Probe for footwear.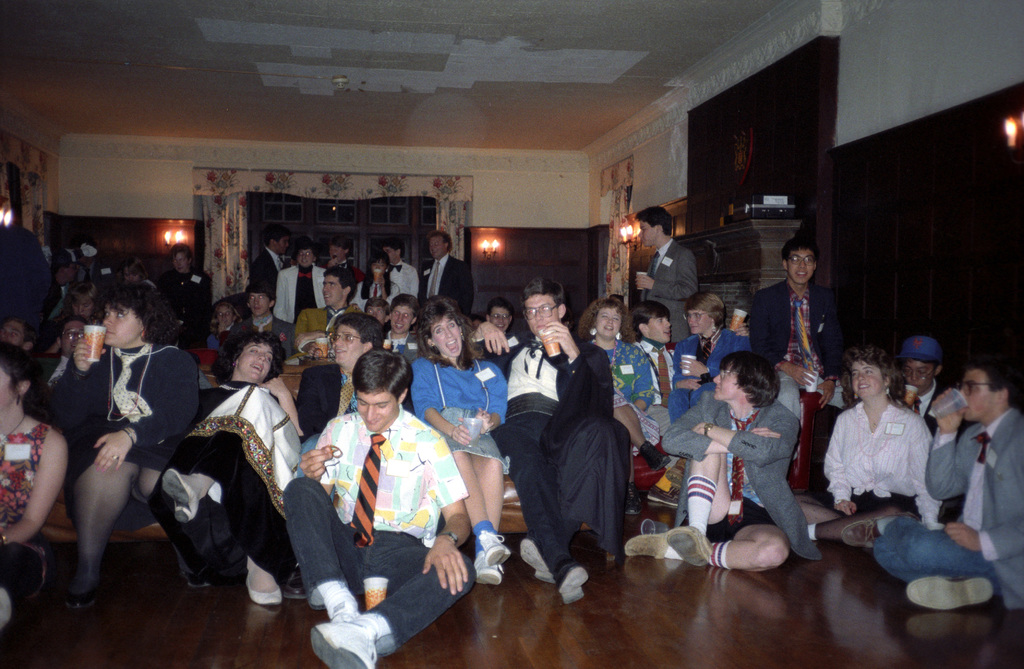
Probe result: box(639, 439, 668, 471).
